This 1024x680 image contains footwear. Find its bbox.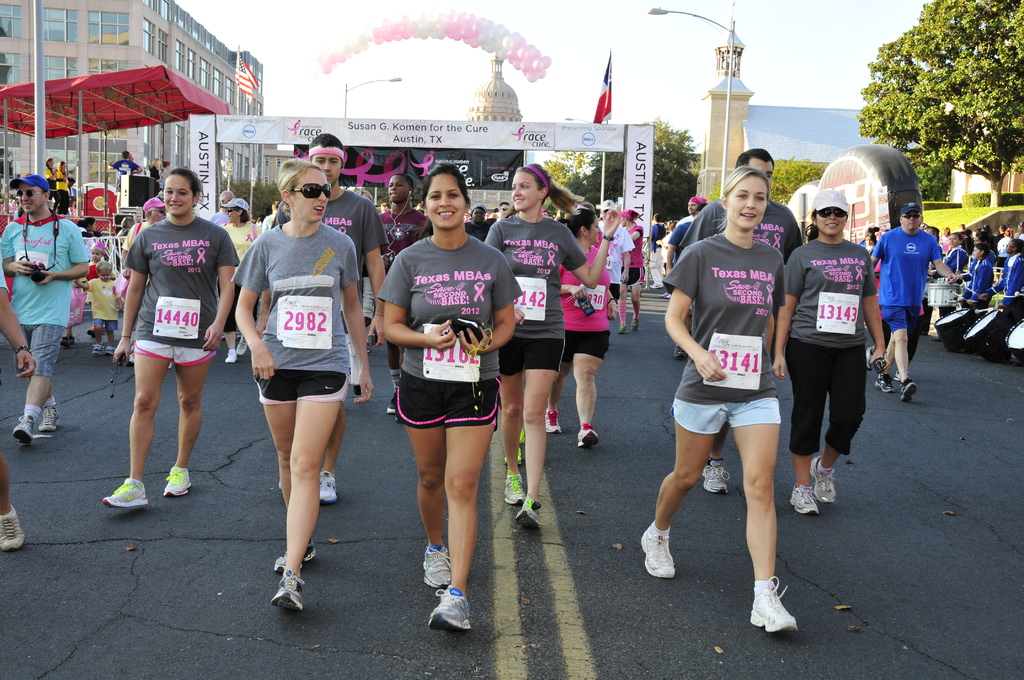
[11,415,45,444].
